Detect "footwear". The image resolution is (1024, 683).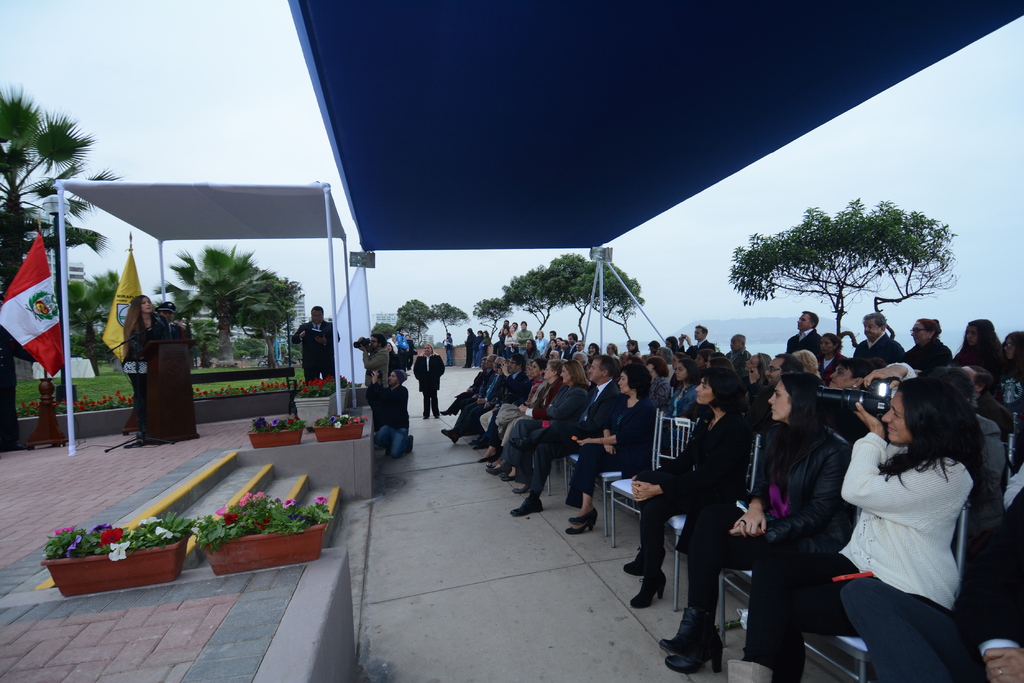
<bbox>494, 475, 515, 483</bbox>.
